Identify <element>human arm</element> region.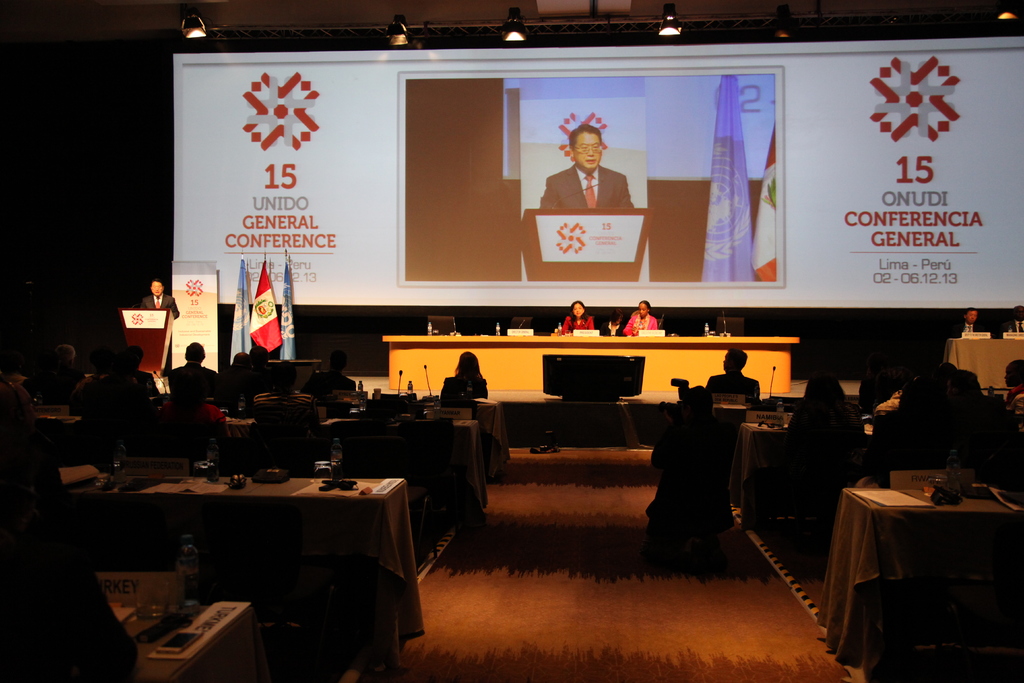
Region: 436, 378, 449, 404.
